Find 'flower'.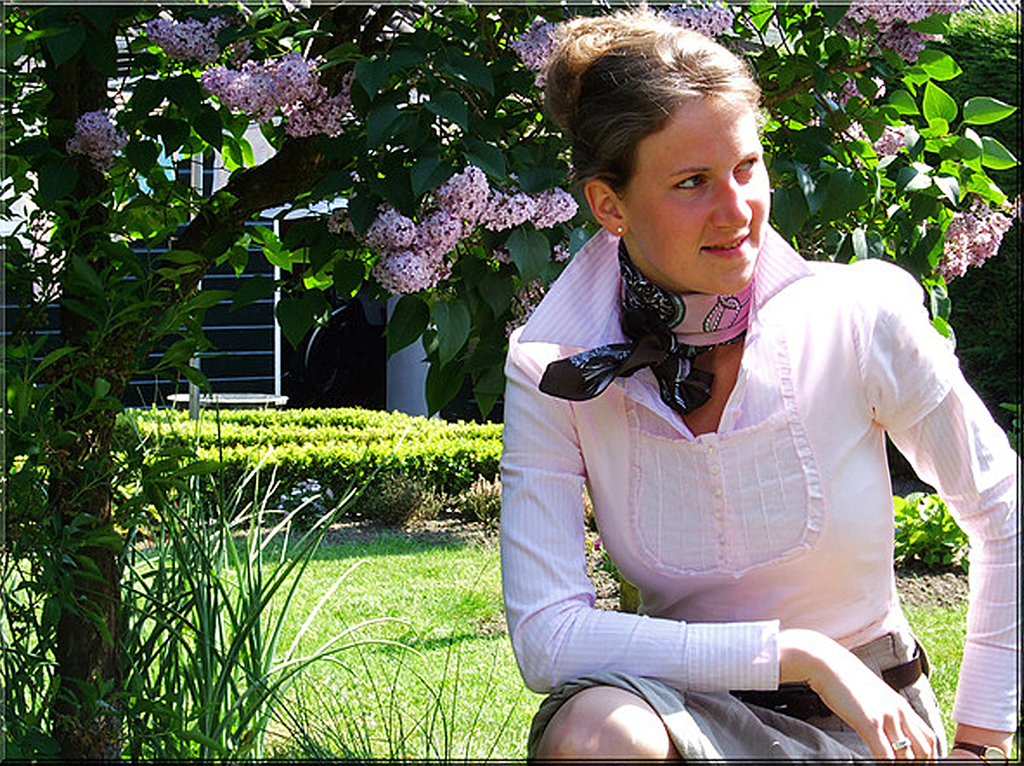
{"left": 835, "top": 0, "right": 958, "bottom": 58}.
